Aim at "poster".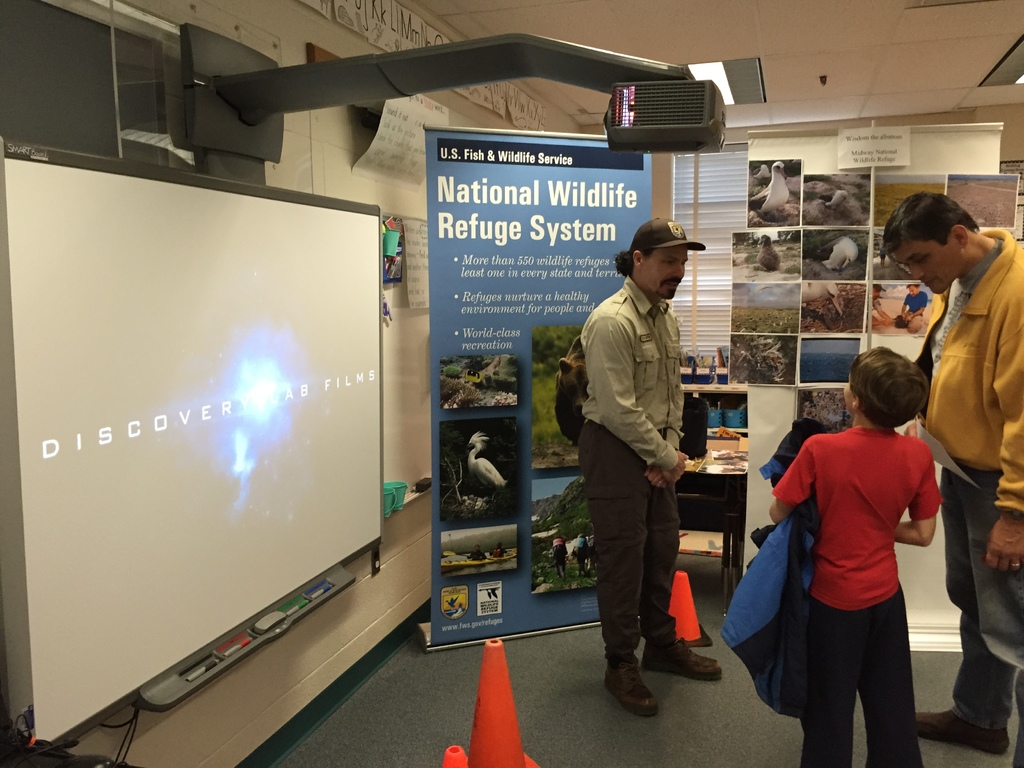
Aimed at locate(730, 161, 1021, 392).
